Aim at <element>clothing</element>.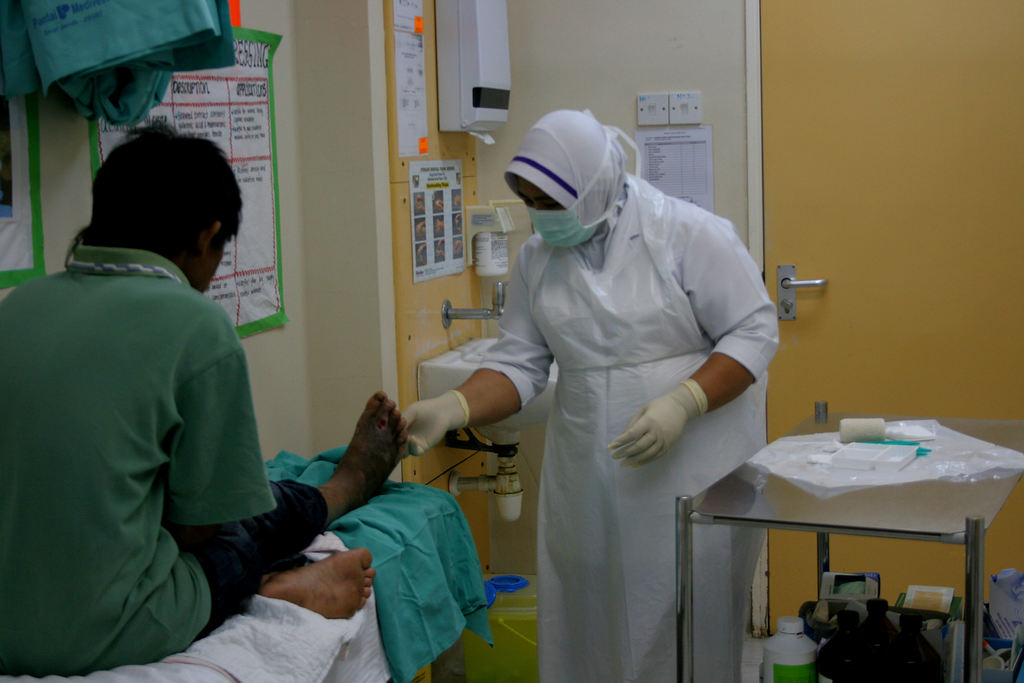
Aimed at box(490, 149, 759, 654).
